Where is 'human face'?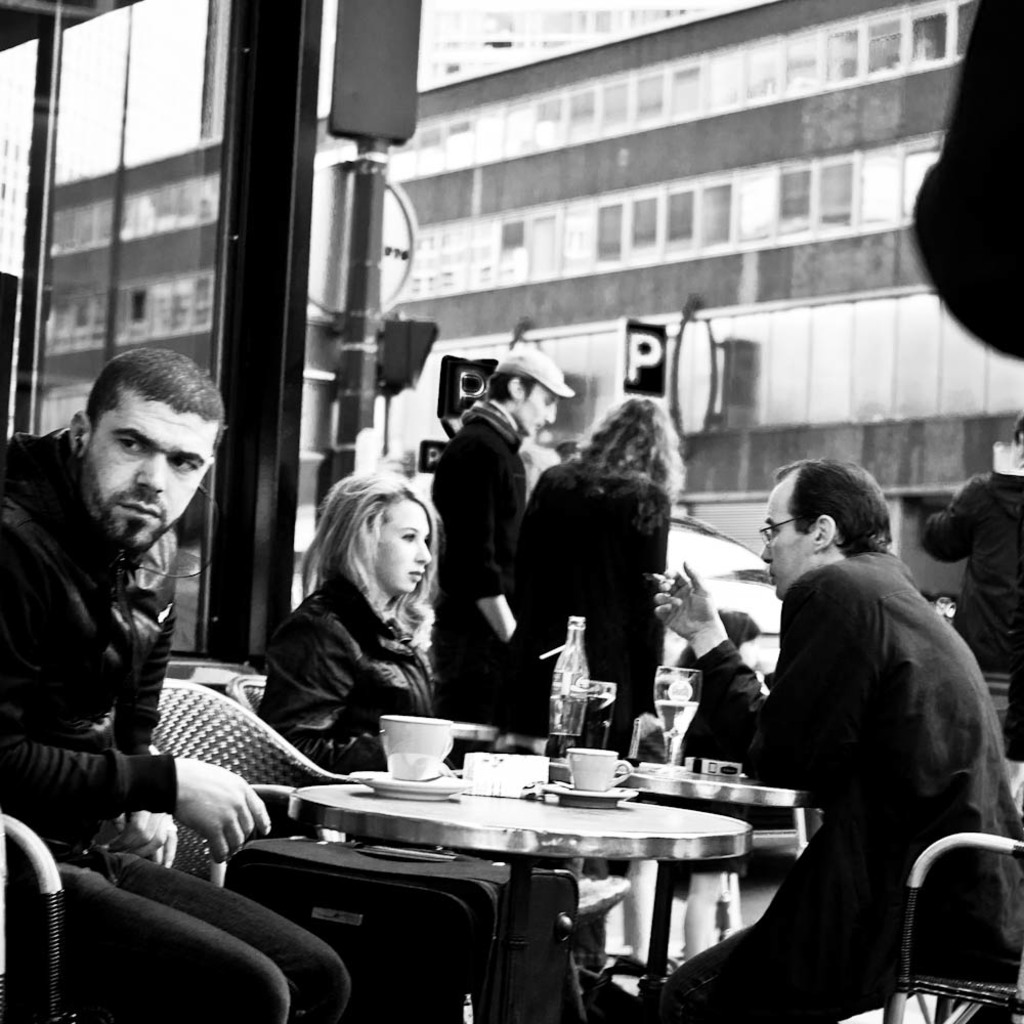
{"left": 380, "top": 500, "right": 424, "bottom": 602}.
